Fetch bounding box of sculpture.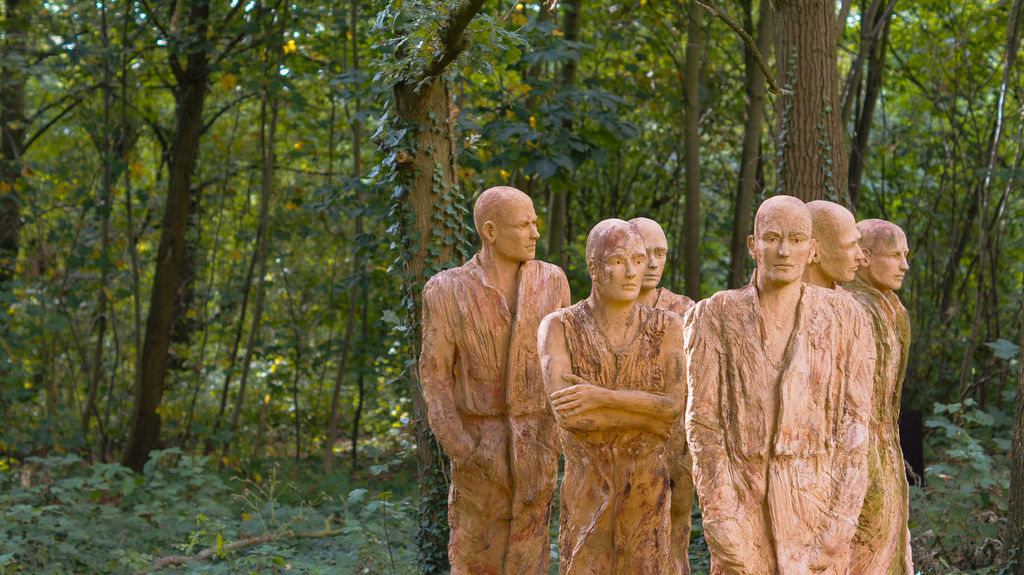
Bbox: rect(629, 214, 701, 327).
